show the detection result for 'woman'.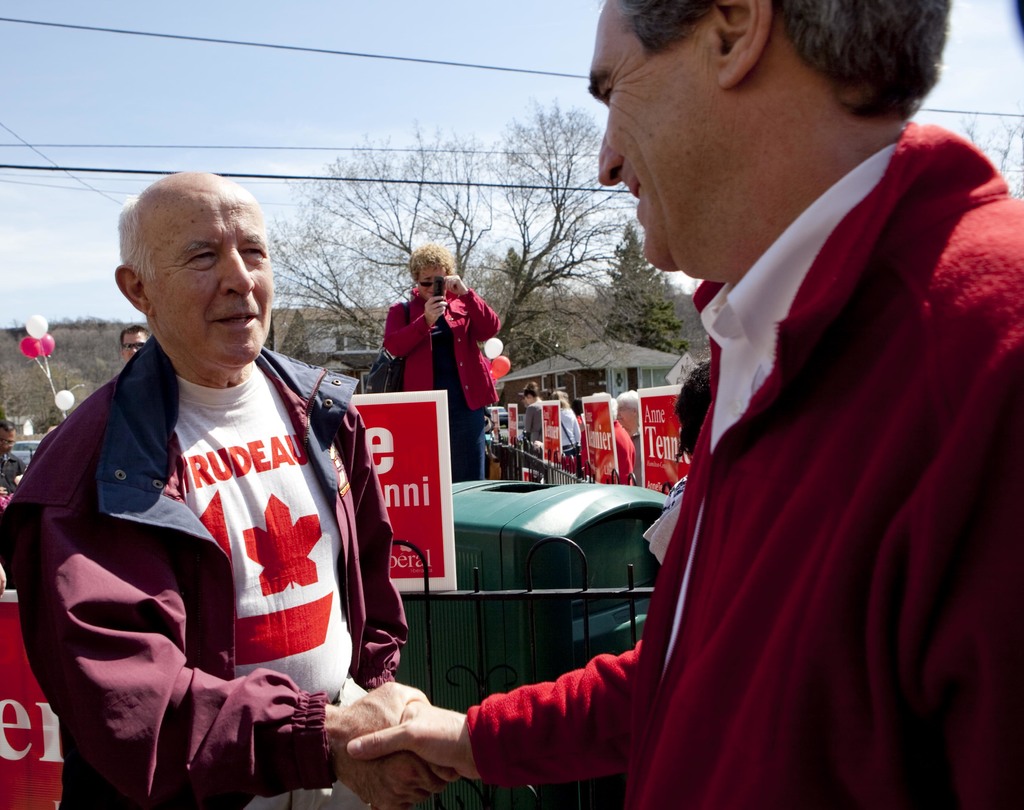
pyautogui.locateOnScreen(548, 389, 579, 457).
